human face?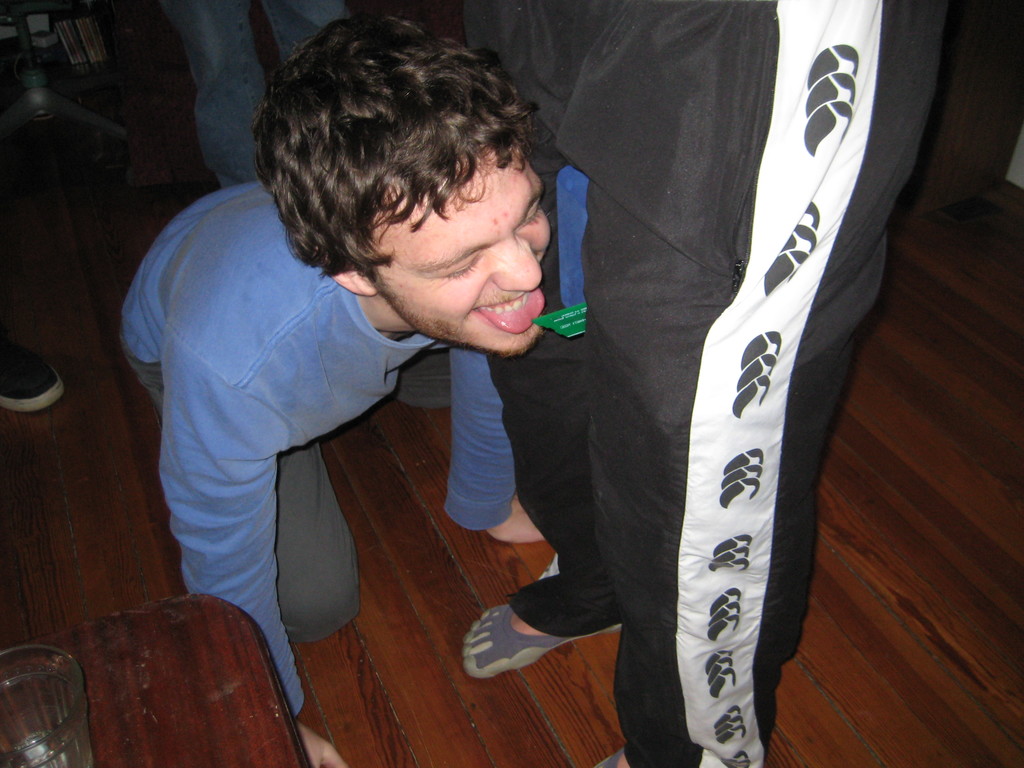
(373, 154, 554, 359)
